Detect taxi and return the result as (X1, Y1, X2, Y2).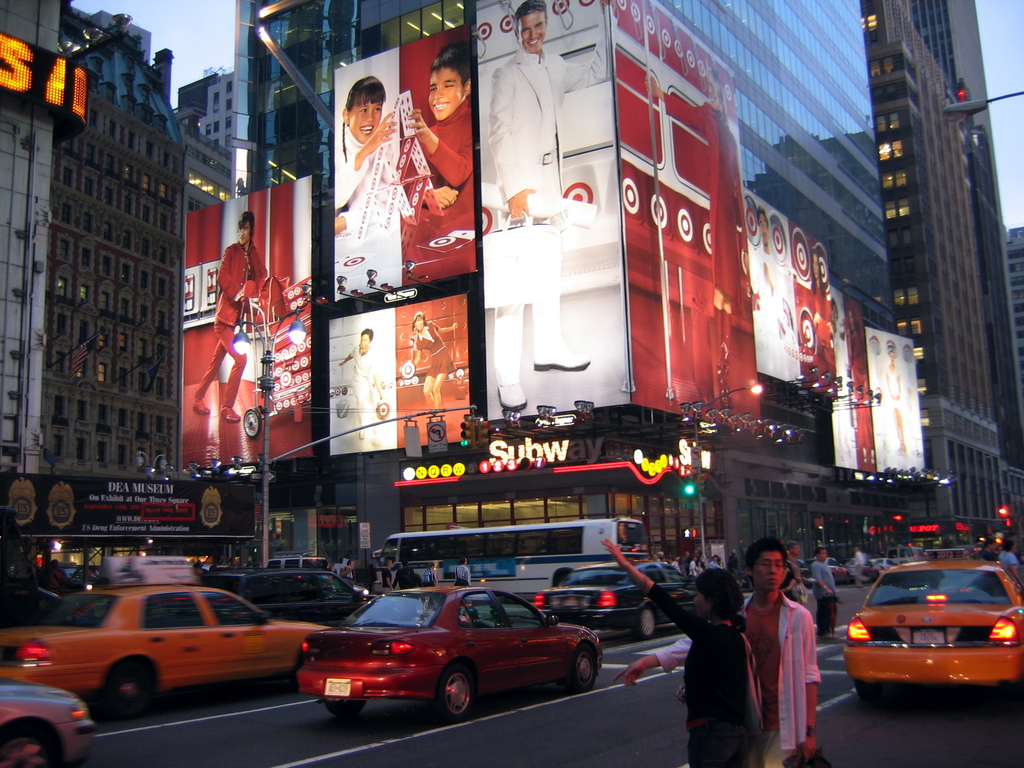
(0, 557, 335, 724).
